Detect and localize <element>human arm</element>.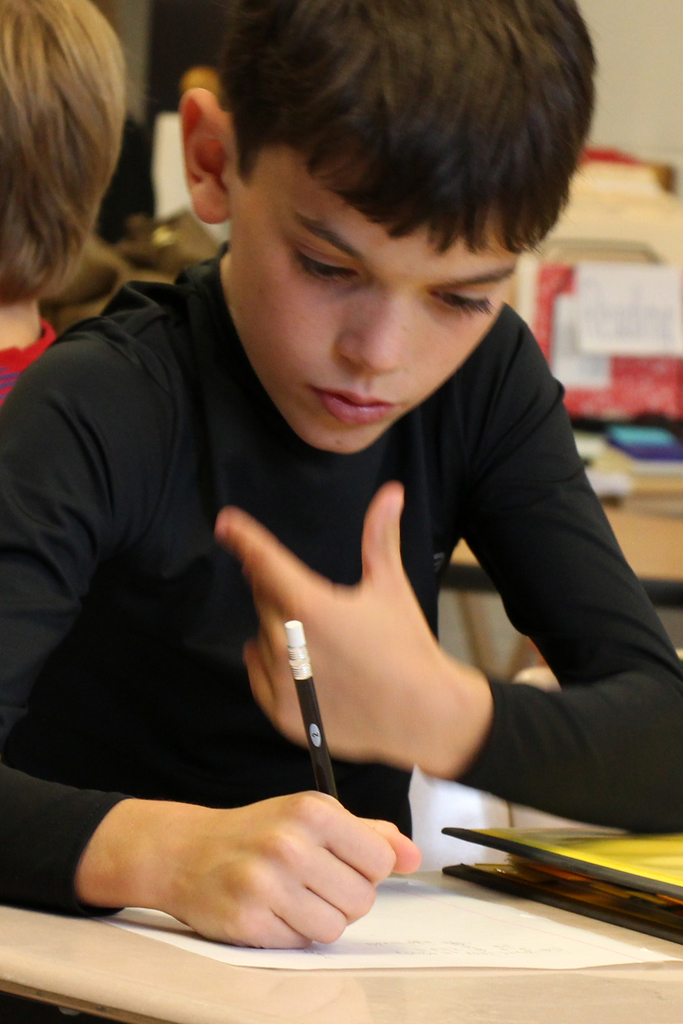
Localized at rect(220, 326, 680, 829).
